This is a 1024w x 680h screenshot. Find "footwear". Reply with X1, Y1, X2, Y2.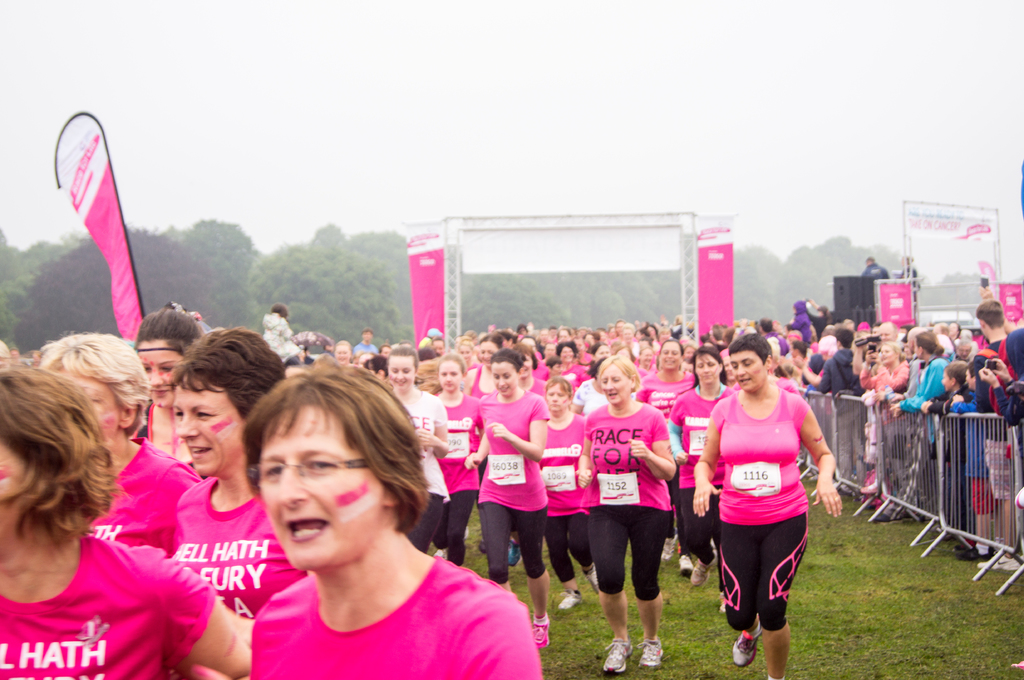
956, 550, 992, 558.
